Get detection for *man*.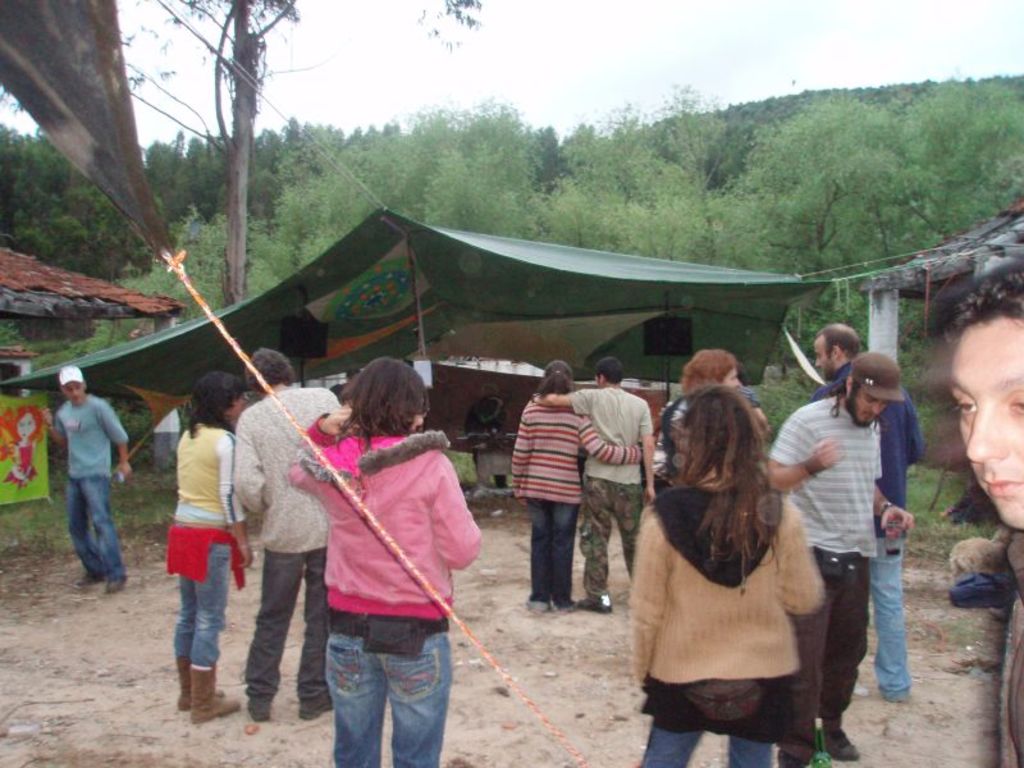
Detection: 928/260/1023/767.
